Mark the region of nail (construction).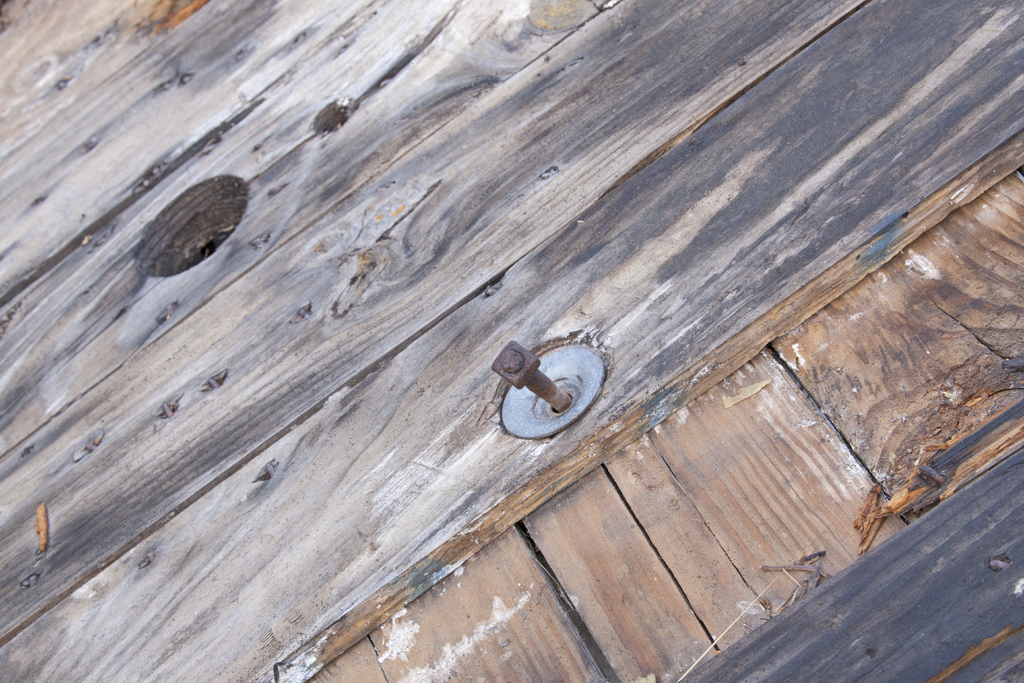
Region: crop(480, 340, 571, 409).
